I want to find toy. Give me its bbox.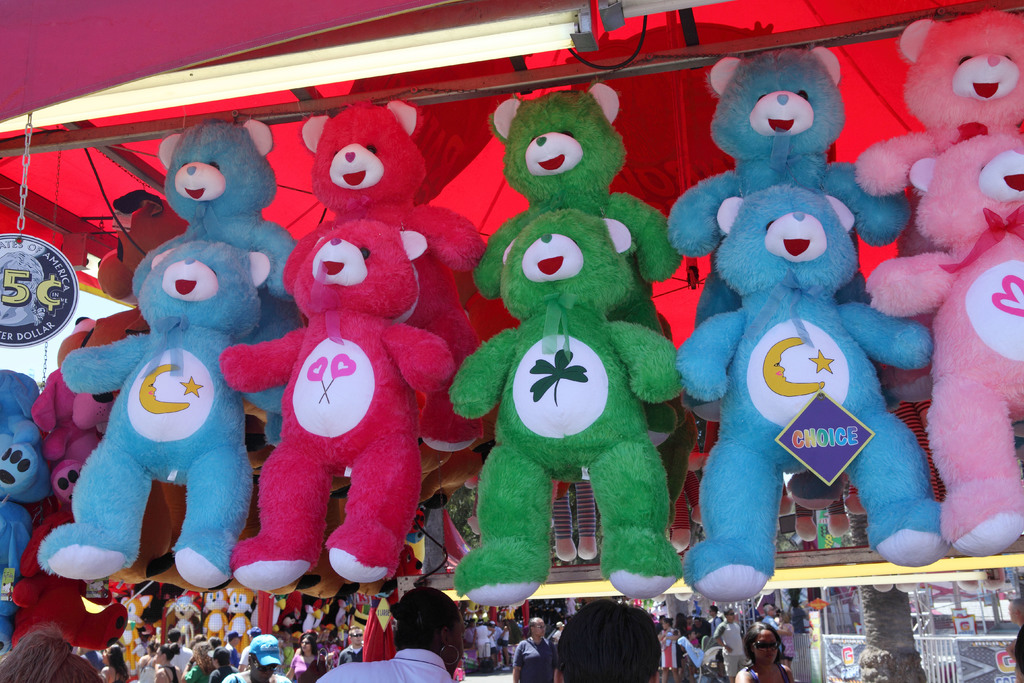
[x1=212, y1=205, x2=467, y2=600].
